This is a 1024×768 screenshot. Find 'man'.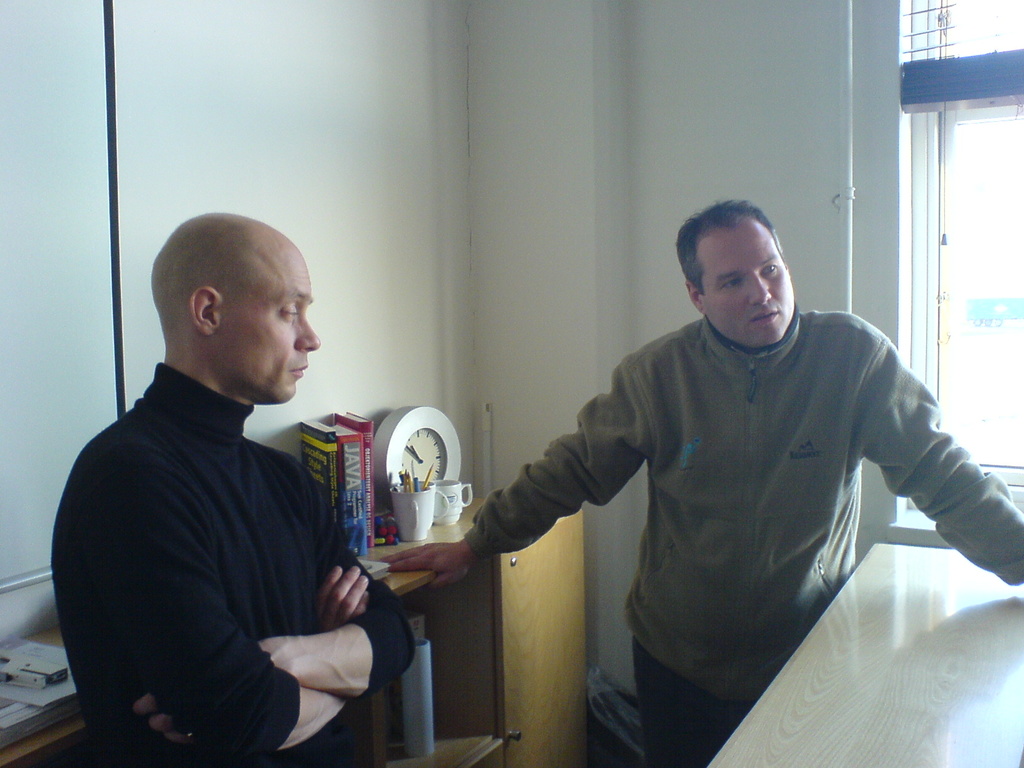
Bounding box: {"left": 54, "top": 210, "right": 424, "bottom": 764}.
